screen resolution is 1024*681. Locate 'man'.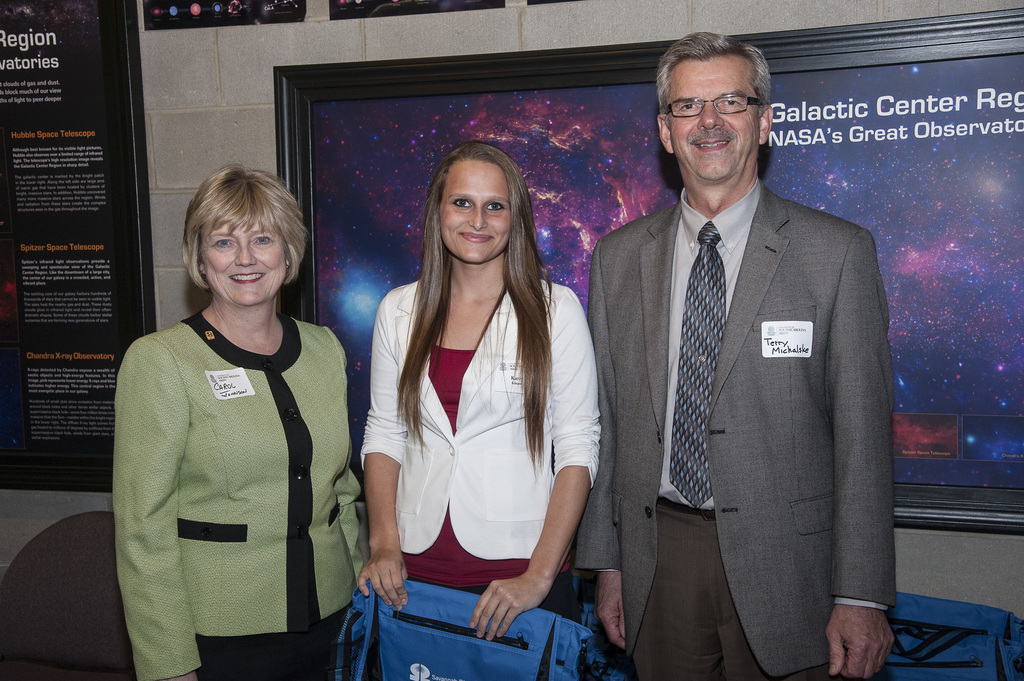
crop(580, 35, 906, 667).
